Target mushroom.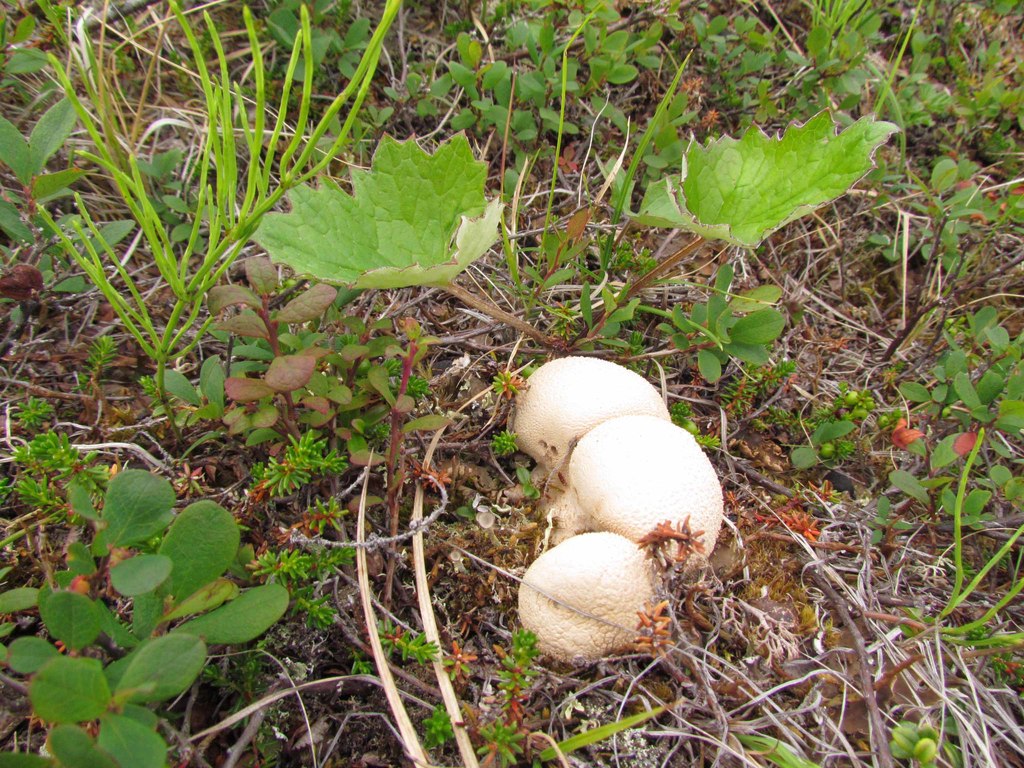
Target region: <box>540,412,727,573</box>.
